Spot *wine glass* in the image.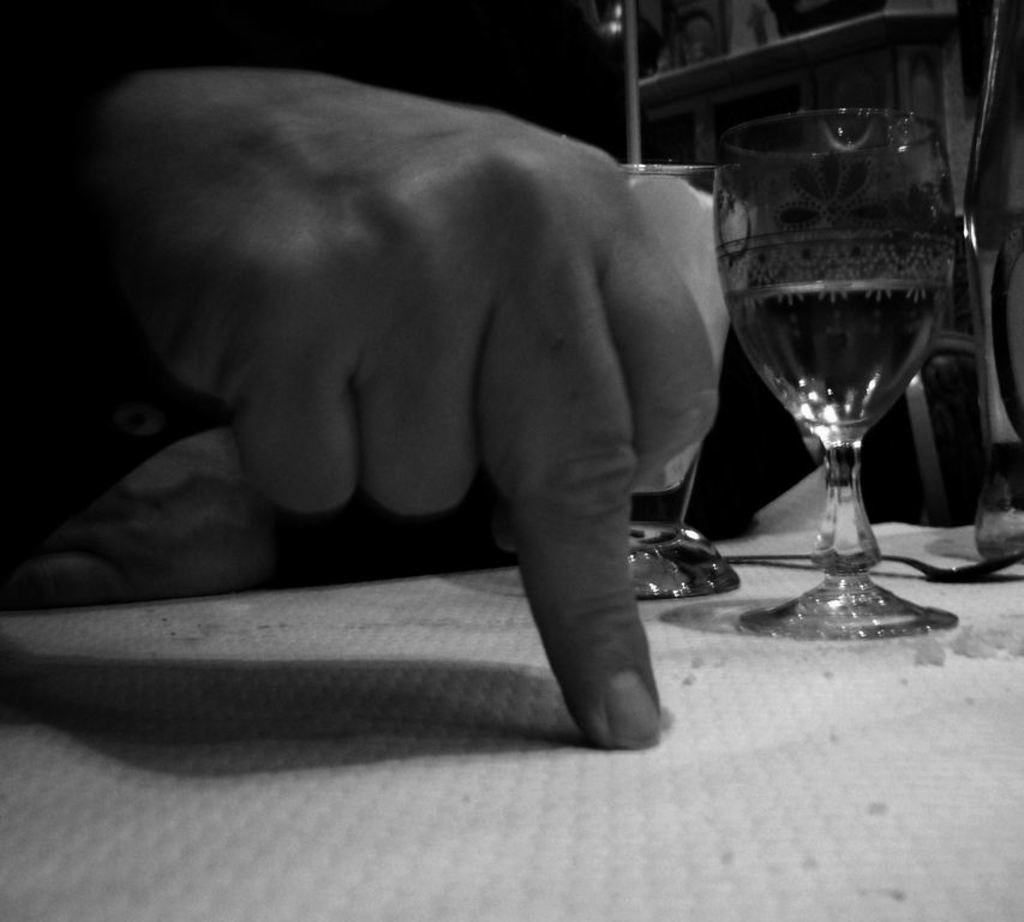
*wine glass* found at detection(712, 106, 946, 651).
